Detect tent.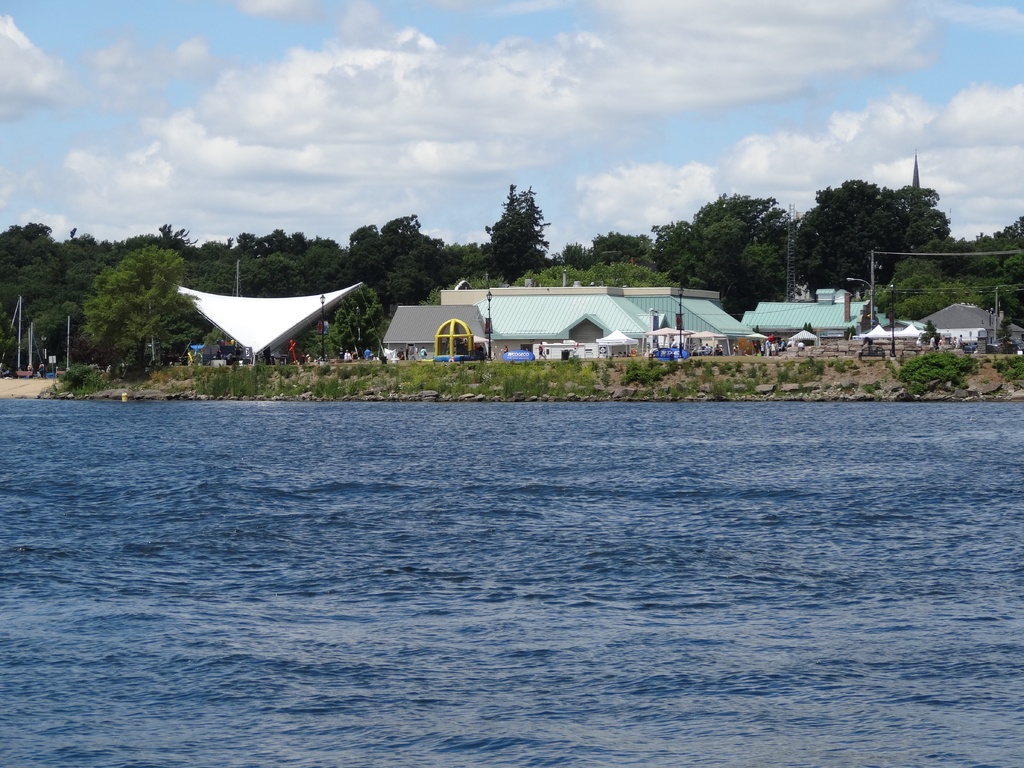
Detected at 438/284/611/310.
